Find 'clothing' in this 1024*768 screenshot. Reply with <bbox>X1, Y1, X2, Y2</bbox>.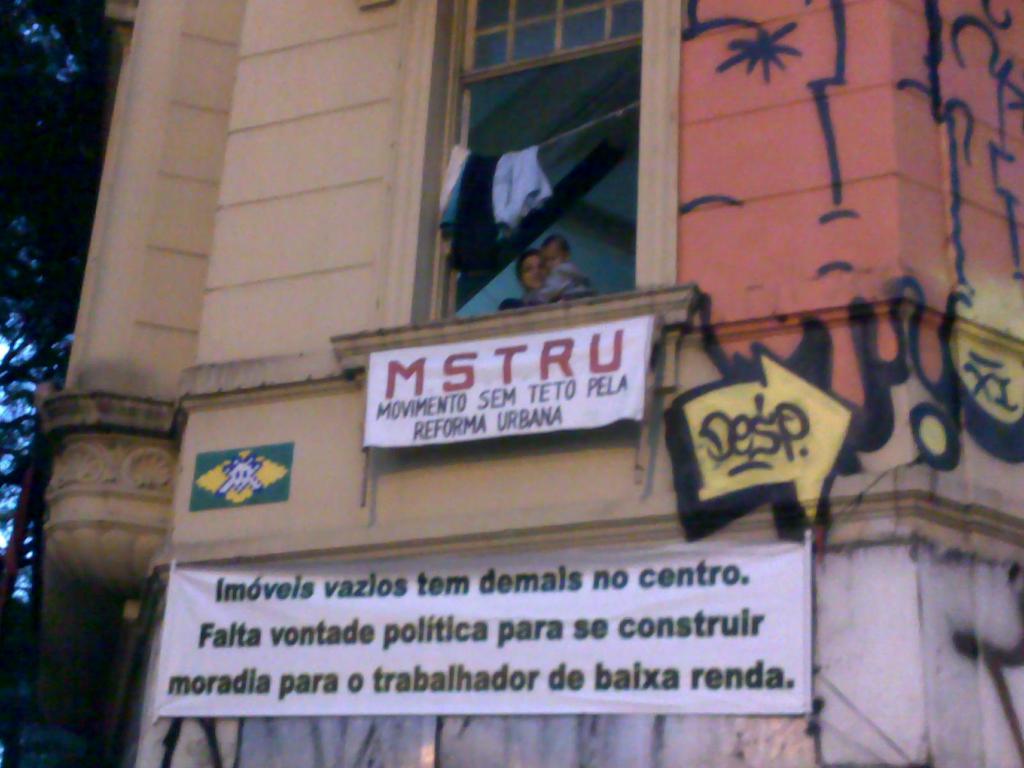
<bbox>534, 258, 592, 301</bbox>.
